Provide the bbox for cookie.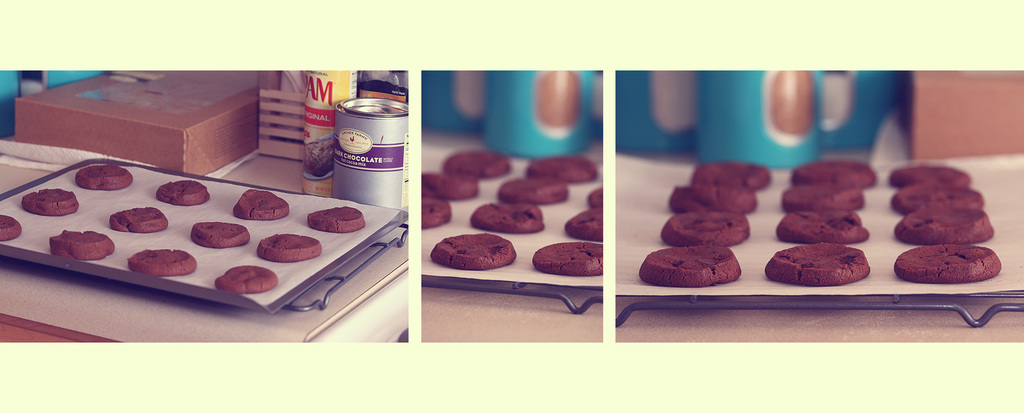
BBox(128, 247, 196, 279).
